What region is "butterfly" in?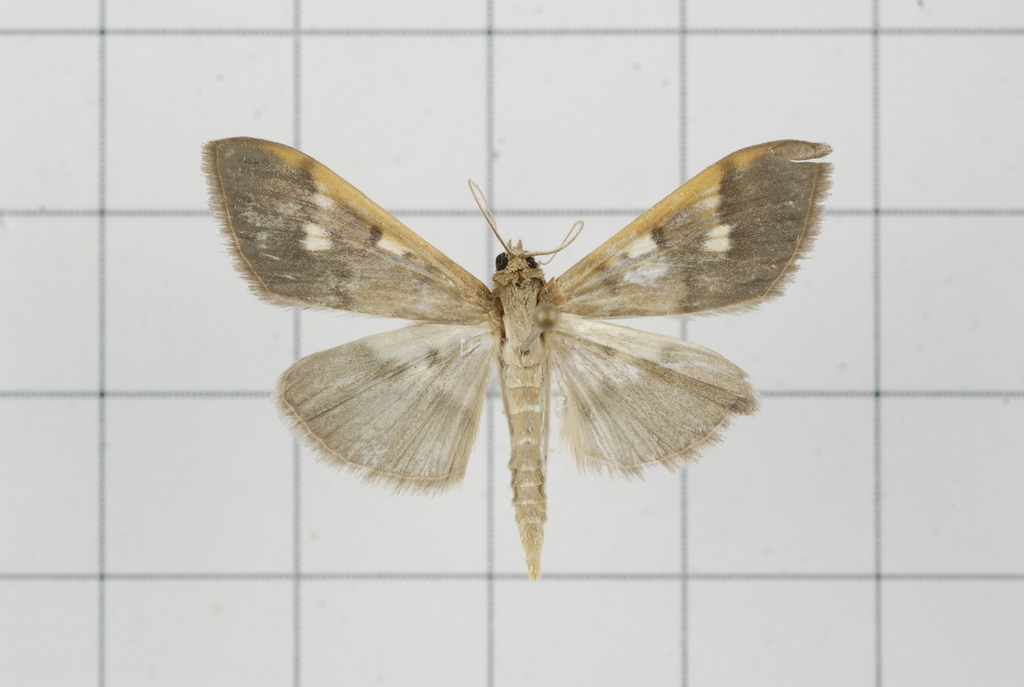
bbox=[192, 139, 809, 569].
